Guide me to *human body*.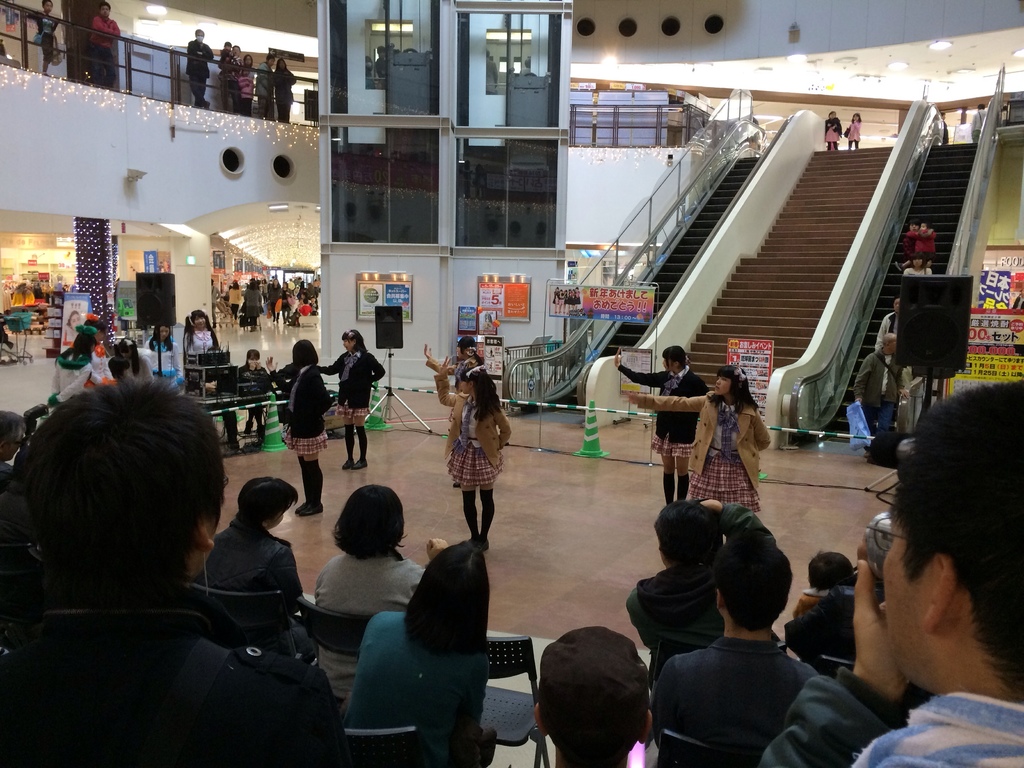
Guidance: x1=644, y1=529, x2=815, y2=767.
